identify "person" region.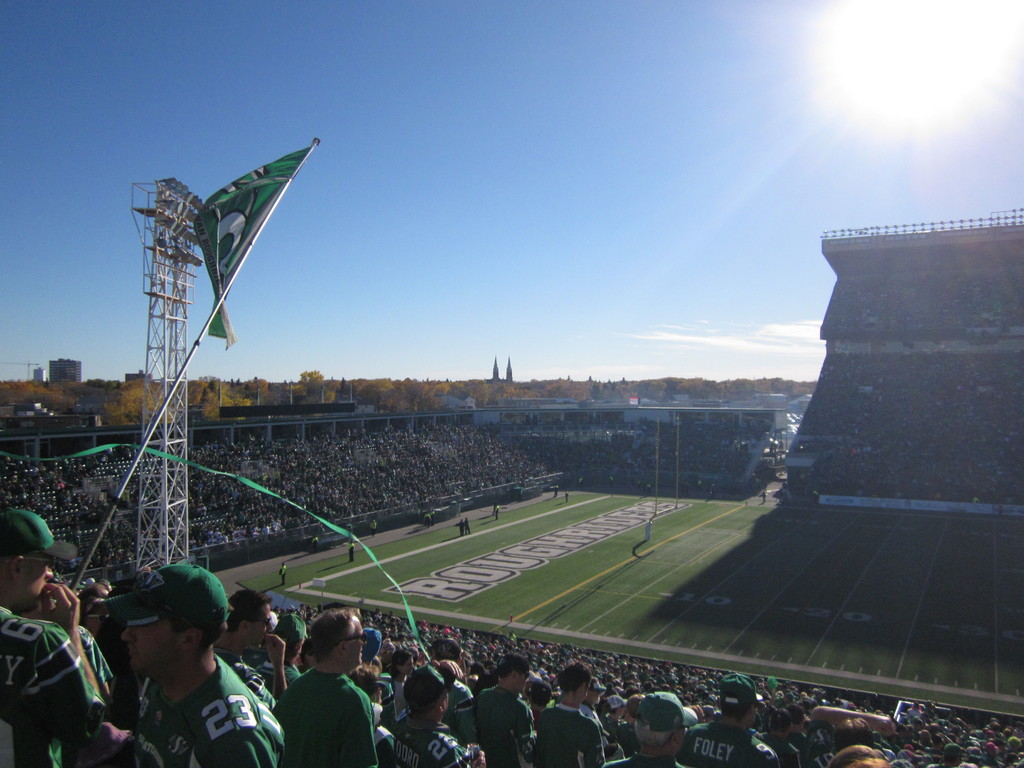
Region: bbox=(454, 516, 465, 536).
